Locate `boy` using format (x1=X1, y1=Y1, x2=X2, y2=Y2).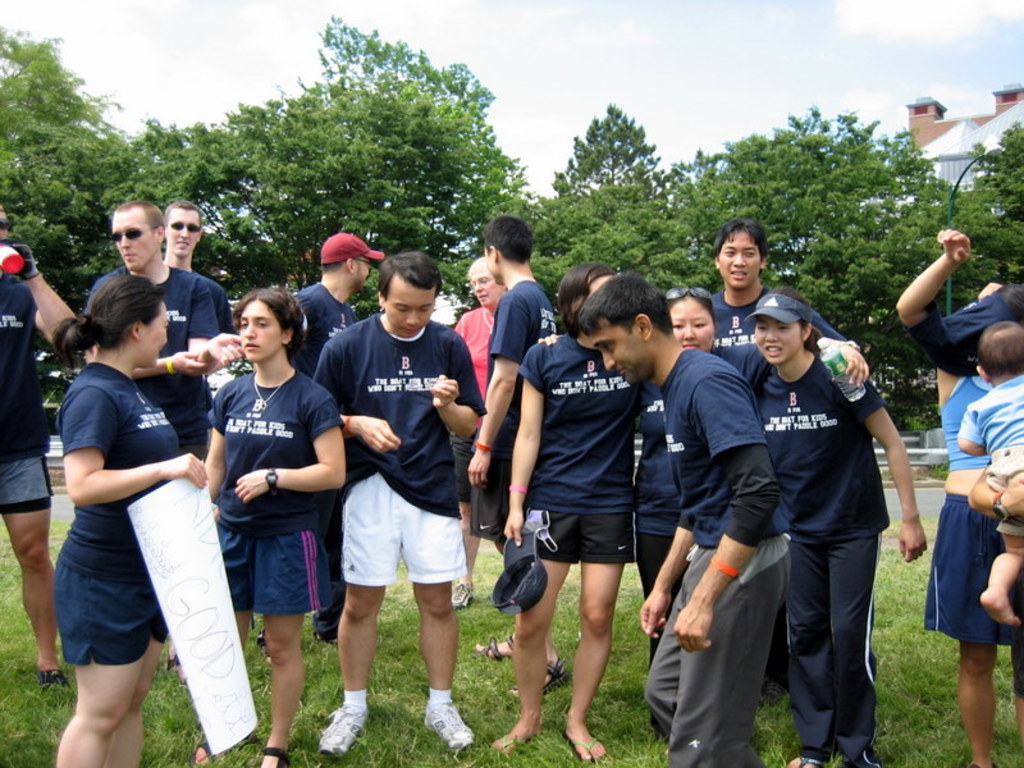
(x1=972, y1=321, x2=1023, y2=625).
